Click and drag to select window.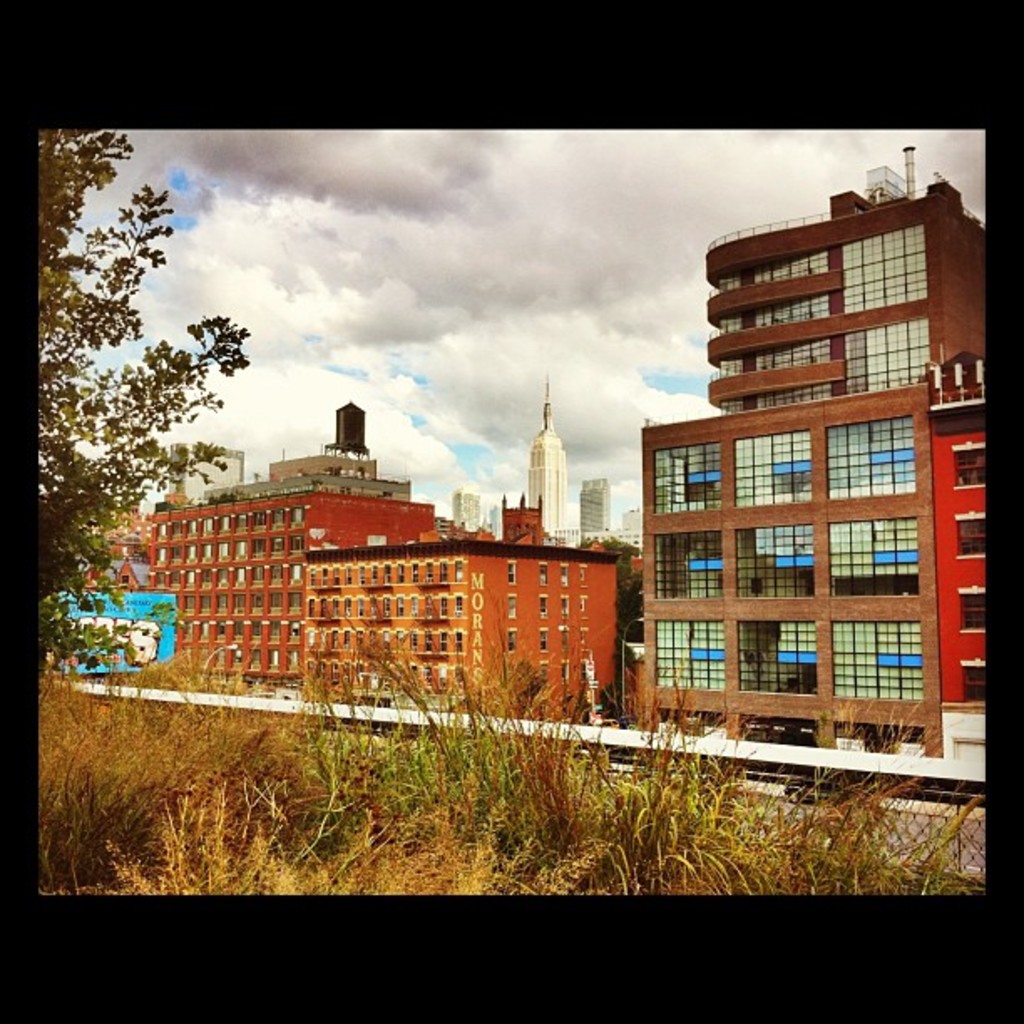
Selection: [x1=960, y1=586, x2=987, y2=632].
